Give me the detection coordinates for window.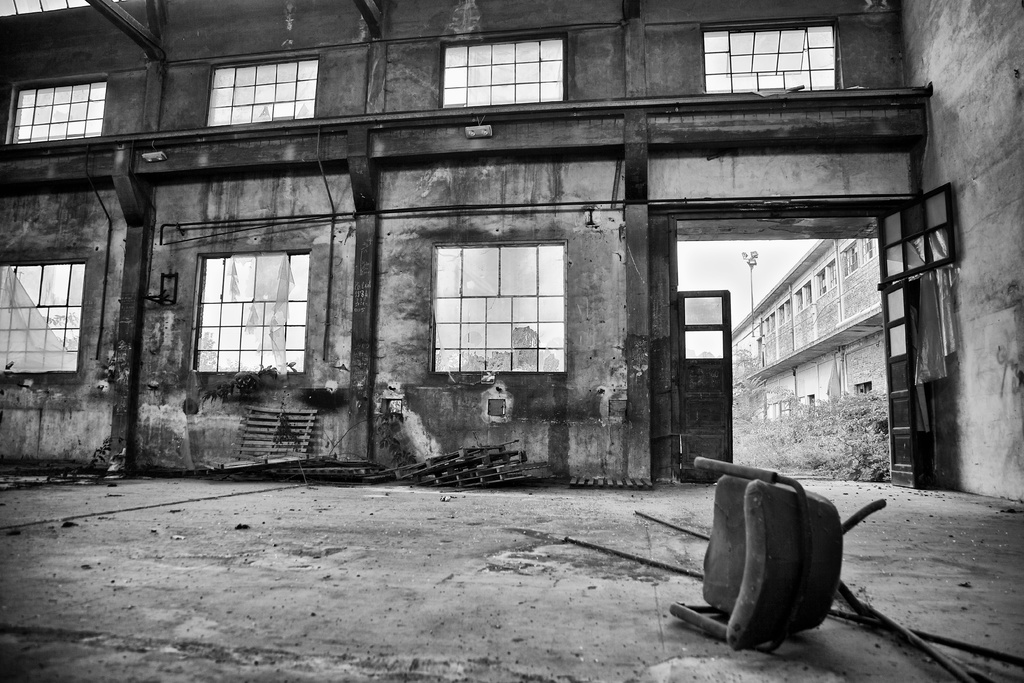
[0,254,90,381].
